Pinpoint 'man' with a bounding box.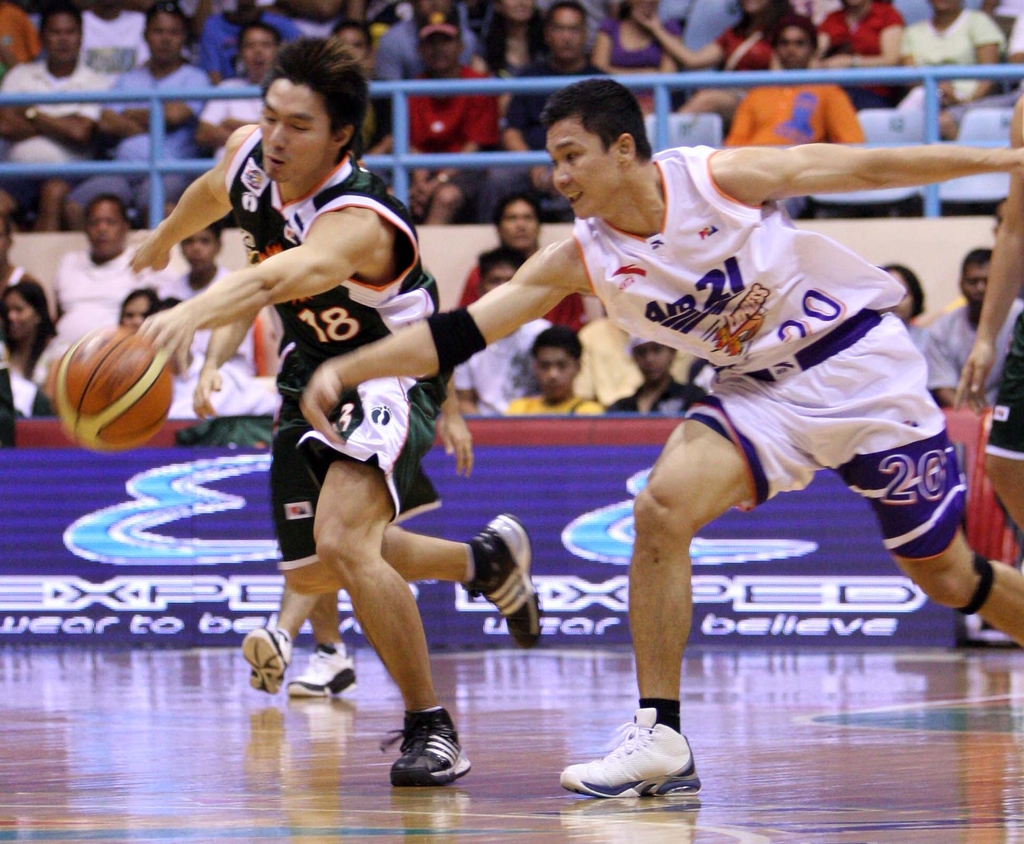
locate(449, 241, 555, 411).
